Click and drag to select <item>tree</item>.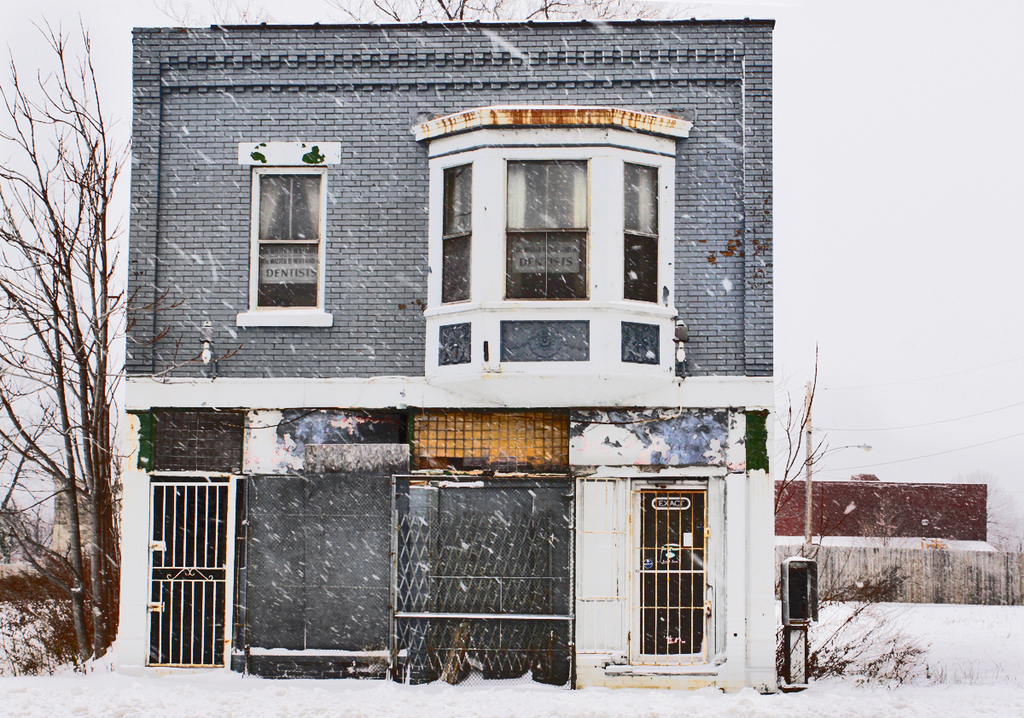
Selection: bbox(323, 0, 708, 25).
